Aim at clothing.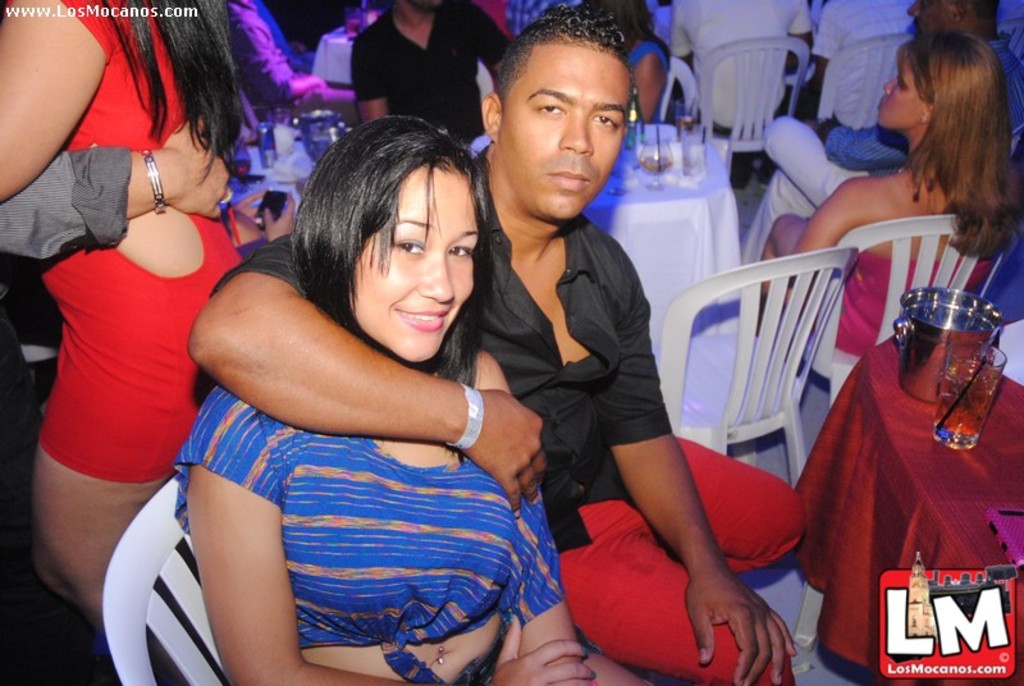
Aimed at rect(219, 155, 810, 685).
